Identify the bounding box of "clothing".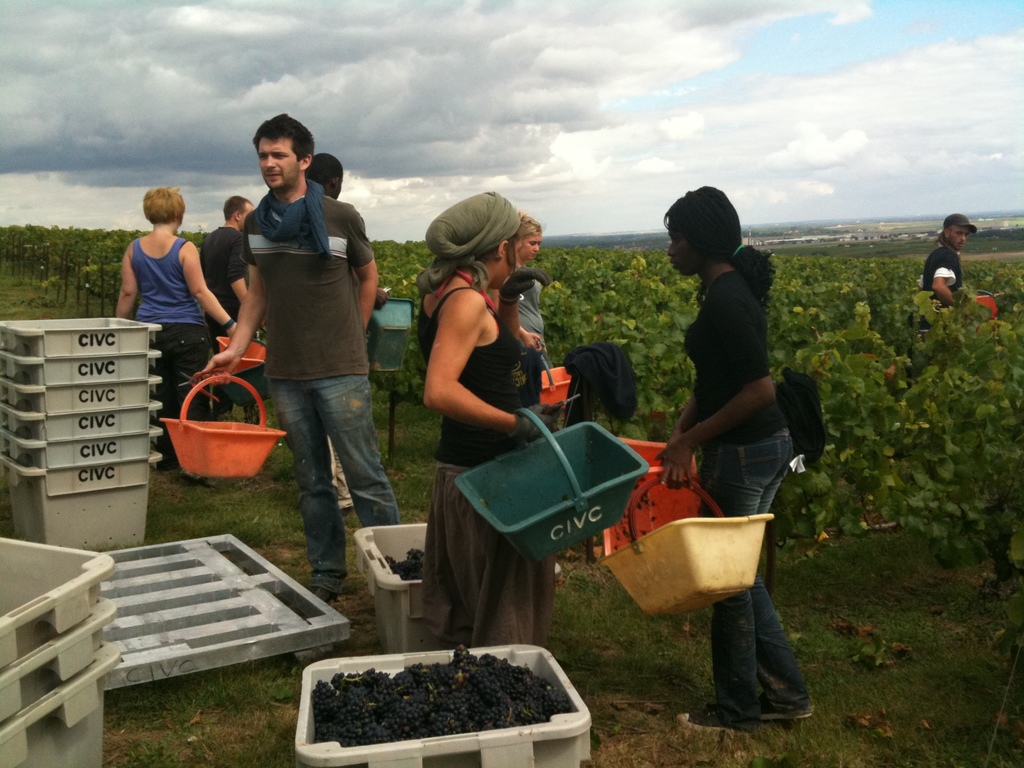
detection(926, 232, 968, 305).
